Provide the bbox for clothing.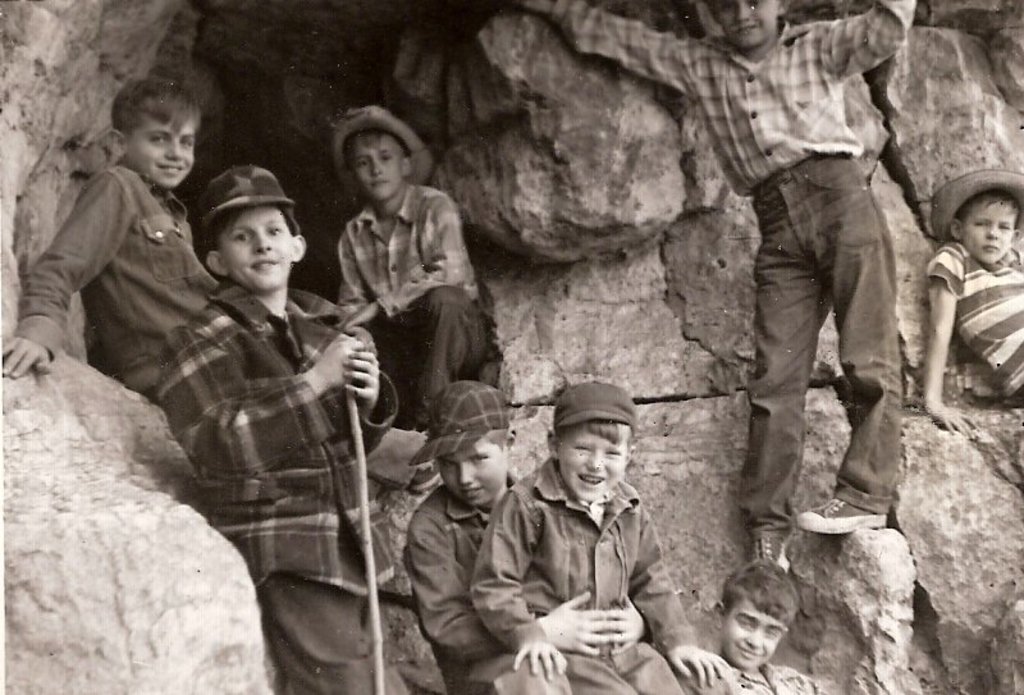
(387,288,483,403).
